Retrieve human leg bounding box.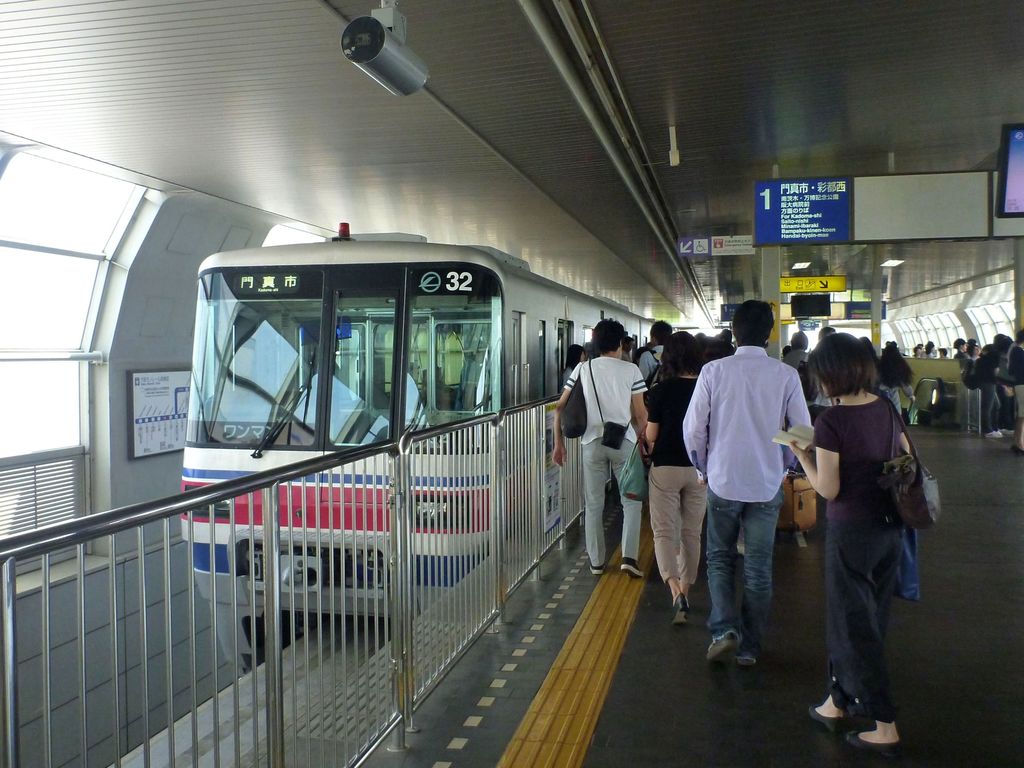
Bounding box: 738 481 785 650.
